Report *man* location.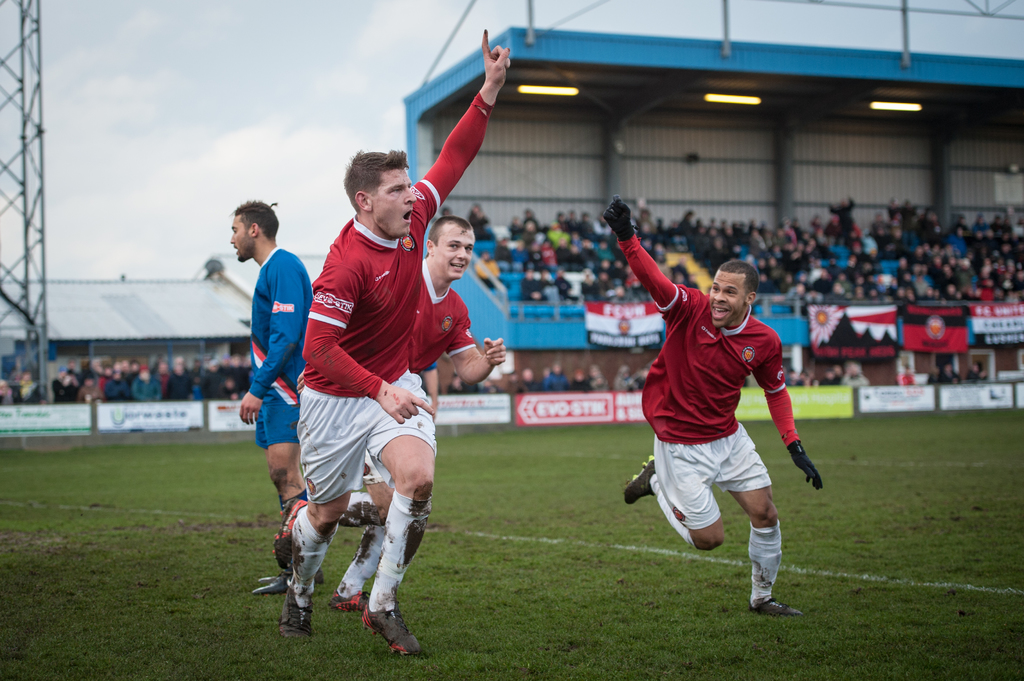
Report: locate(616, 225, 822, 608).
